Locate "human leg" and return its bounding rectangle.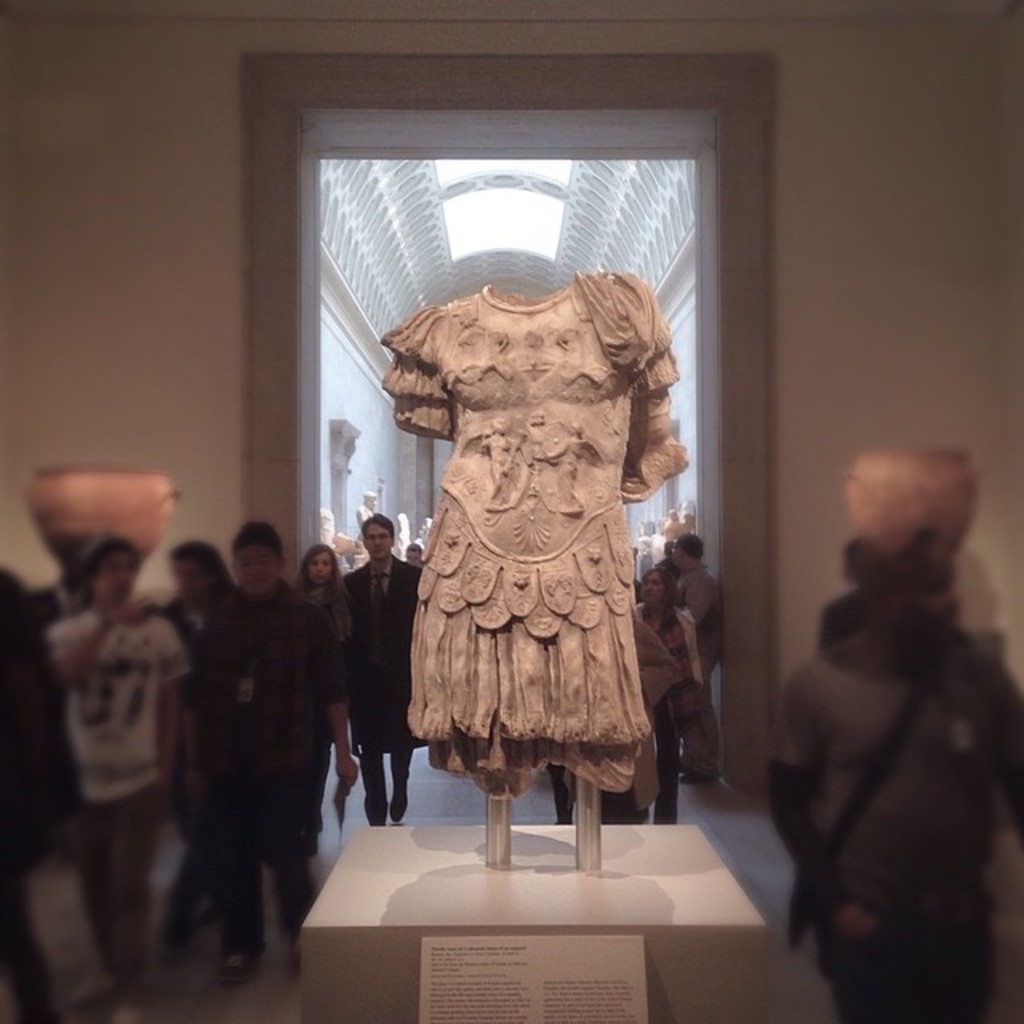
650 707 685 819.
